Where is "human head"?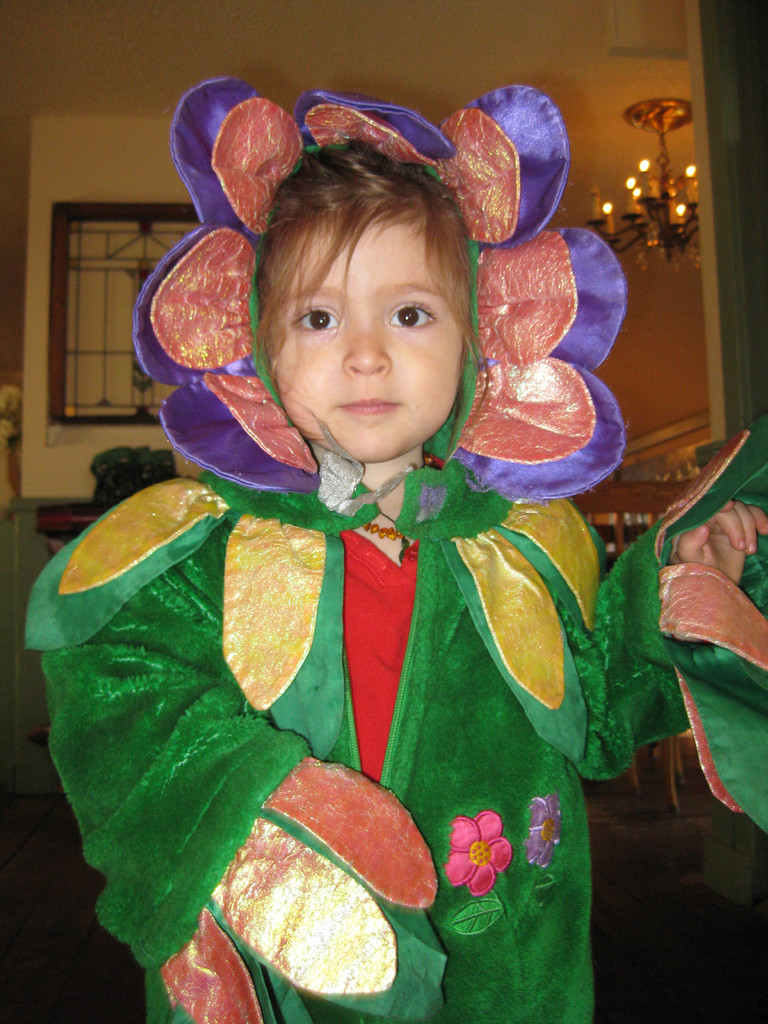
pyautogui.locateOnScreen(162, 147, 527, 452).
